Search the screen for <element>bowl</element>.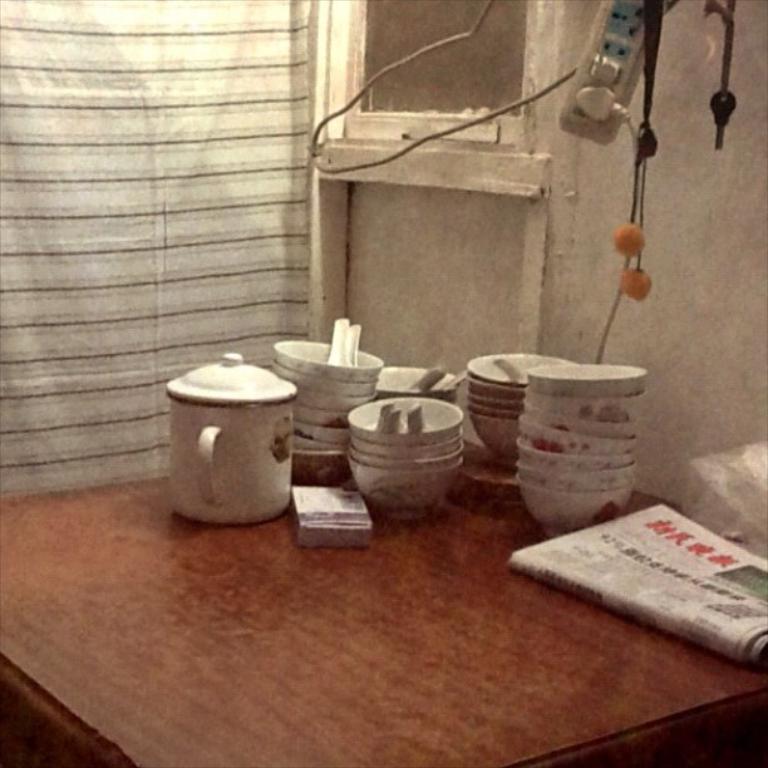
Found at {"x1": 375, "y1": 364, "x2": 461, "y2": 400}.
